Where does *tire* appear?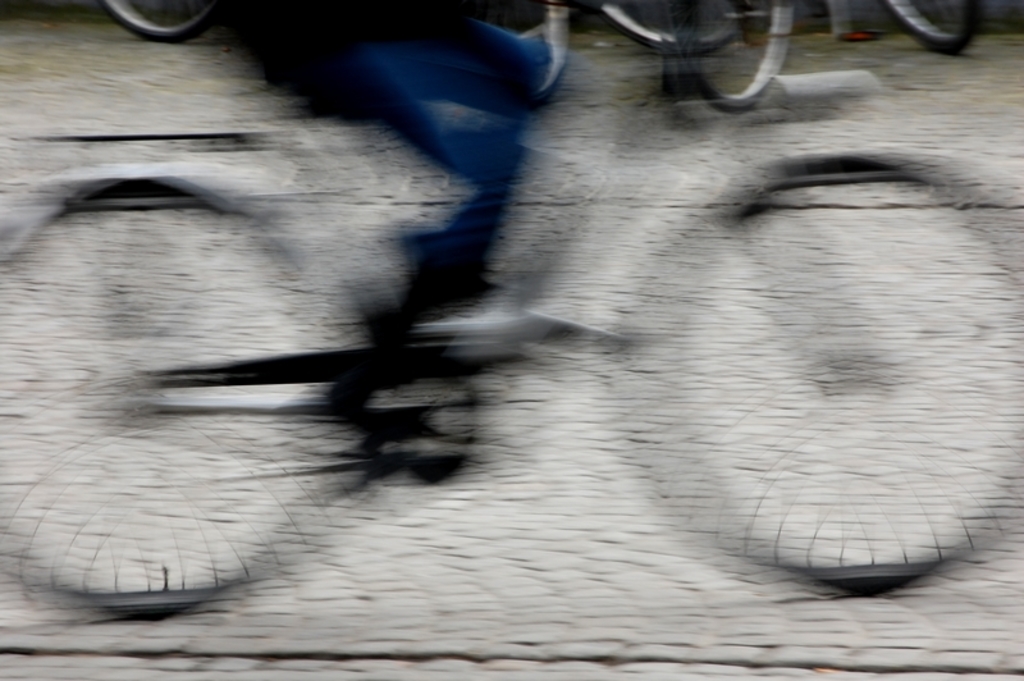
Appears at <region>100, 0, 223, 42</region>.
